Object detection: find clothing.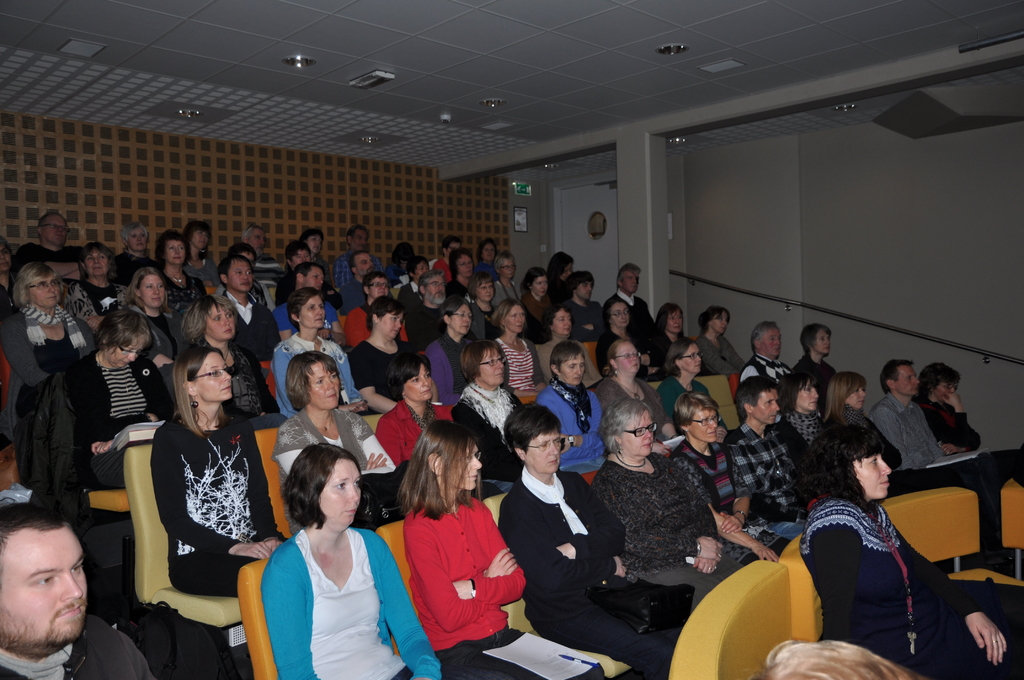
<bbox>589, 374, 669, 420</bbox>.
